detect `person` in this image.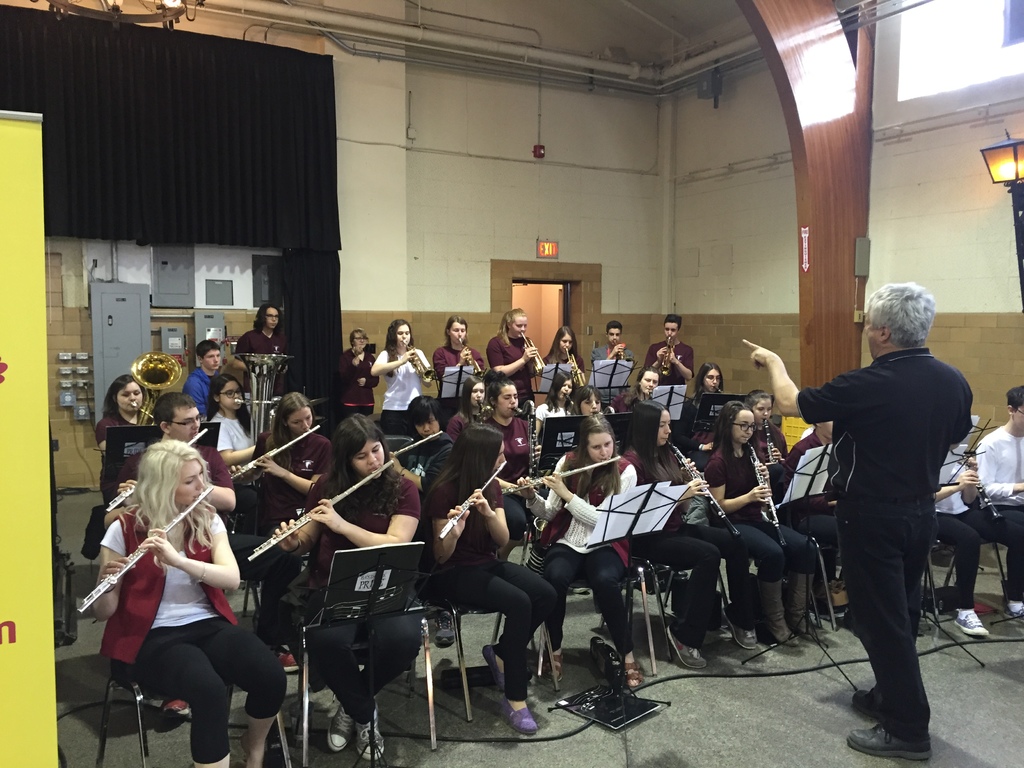
Detection: {"x1": 387, "y1": 396, "x2": 454, "y2": 646}.
